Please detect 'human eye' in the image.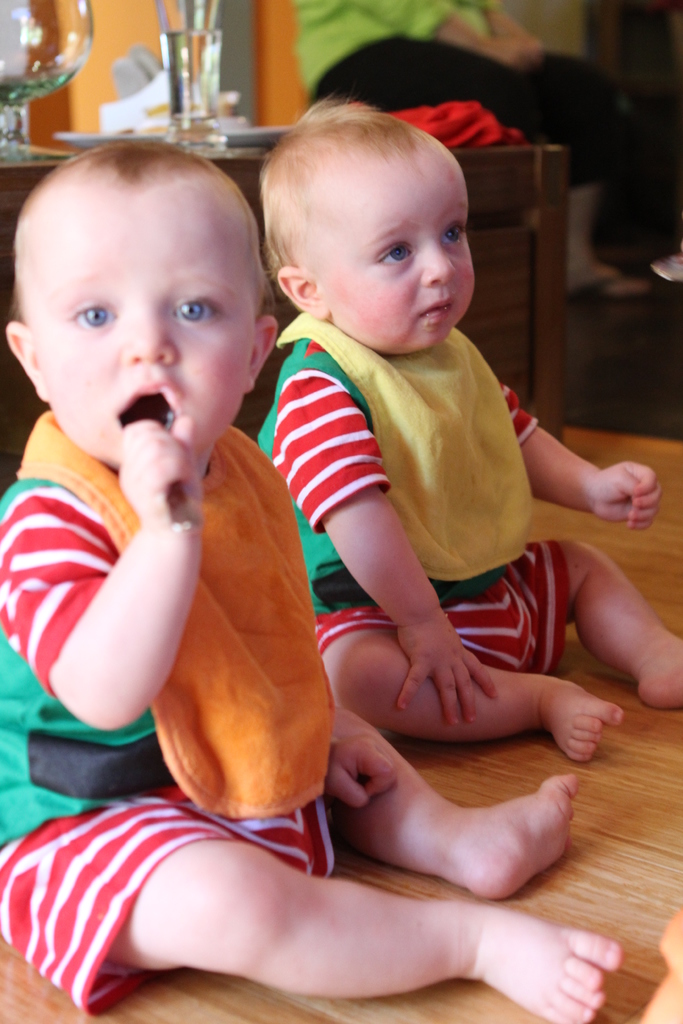
66/301/129/335.
